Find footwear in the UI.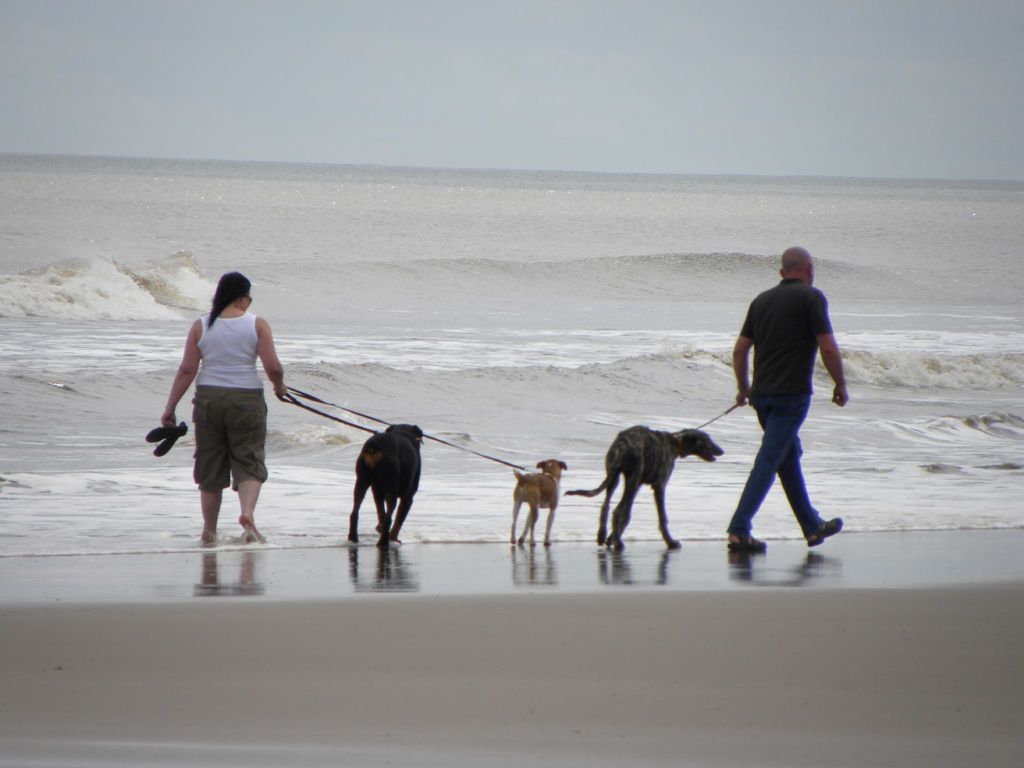
UI element at (left=808, top=515, right=843, bottom=543).
